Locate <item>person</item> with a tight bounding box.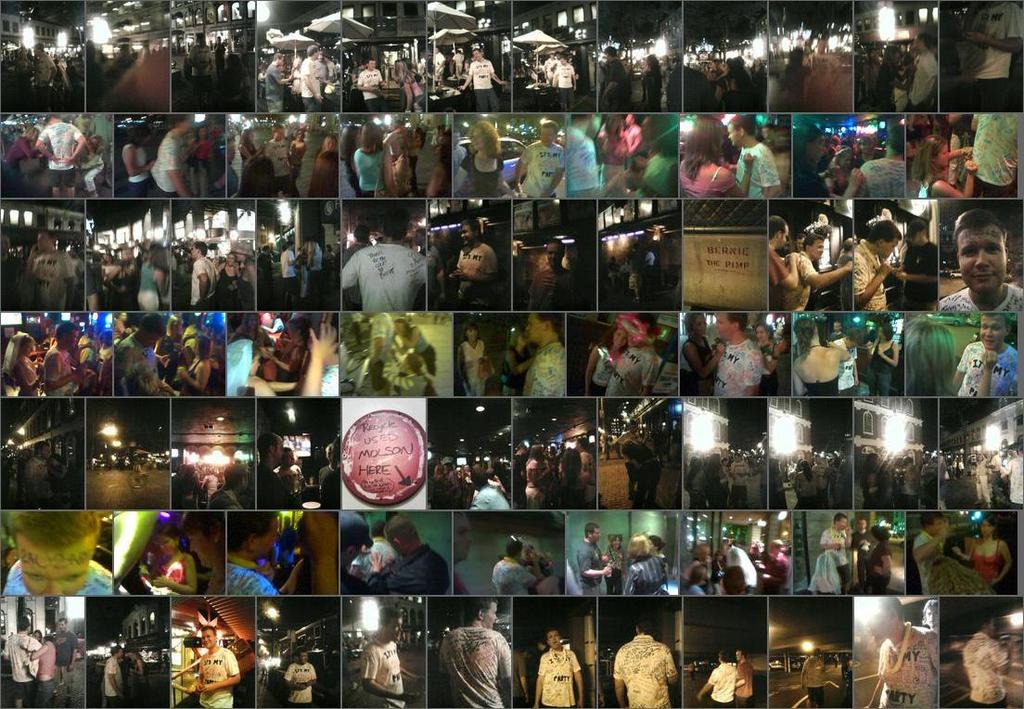
locate(857, 129, 906, 200).
